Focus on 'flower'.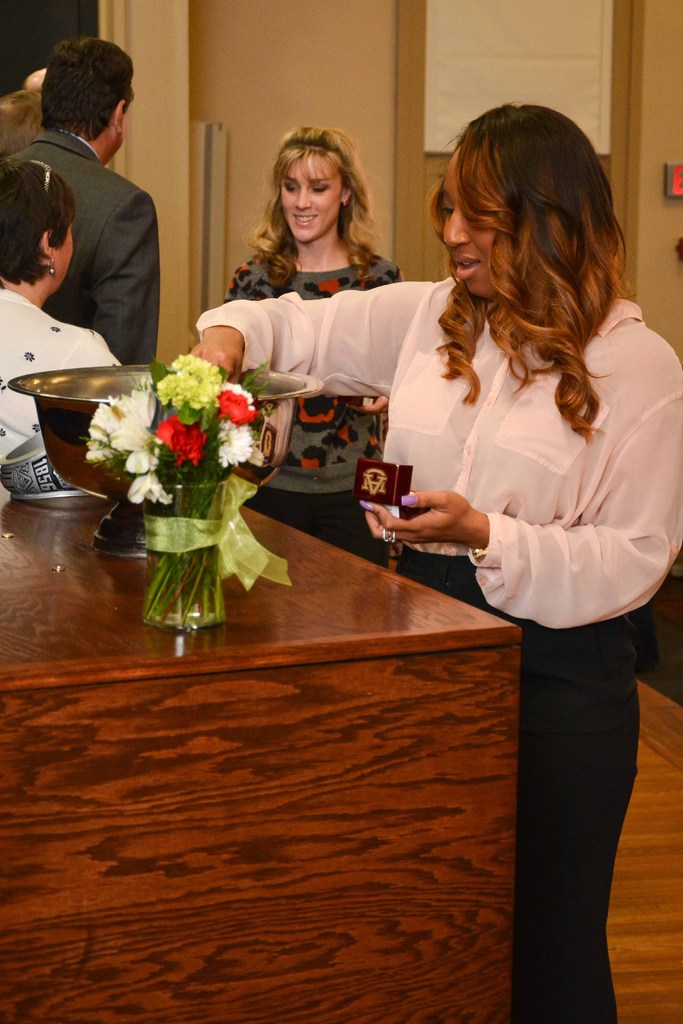
Focused at region(154, 415, 213, 467).
